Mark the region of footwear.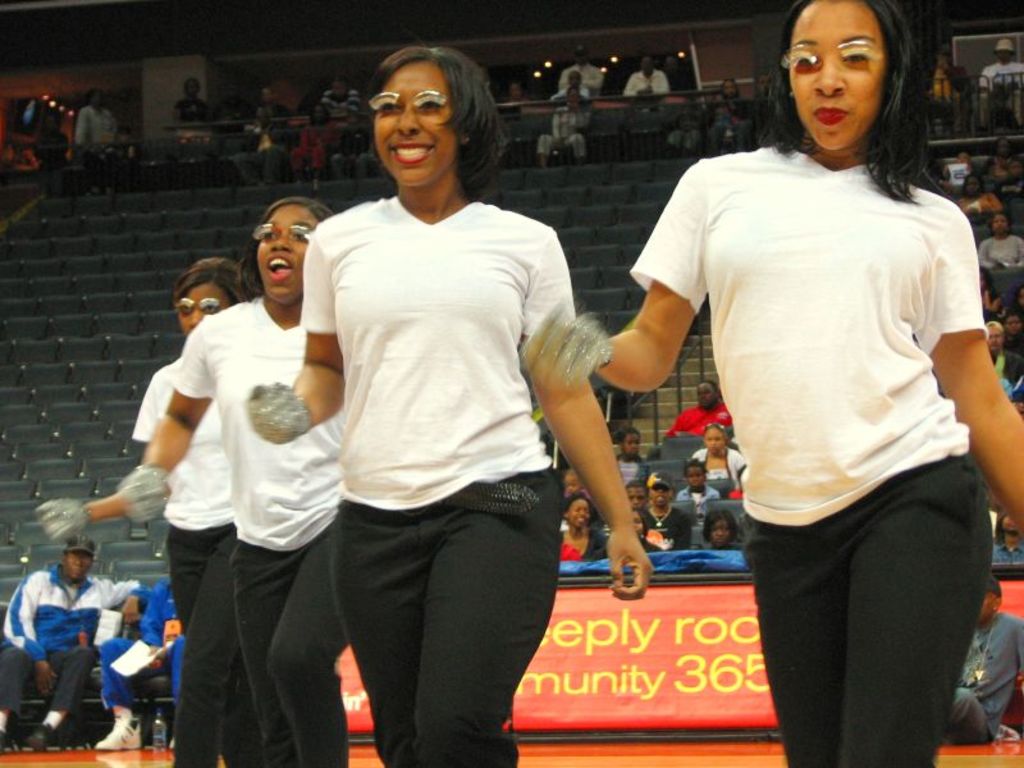
Region: [x1=26, y1=722, x2=51, y2=753].
